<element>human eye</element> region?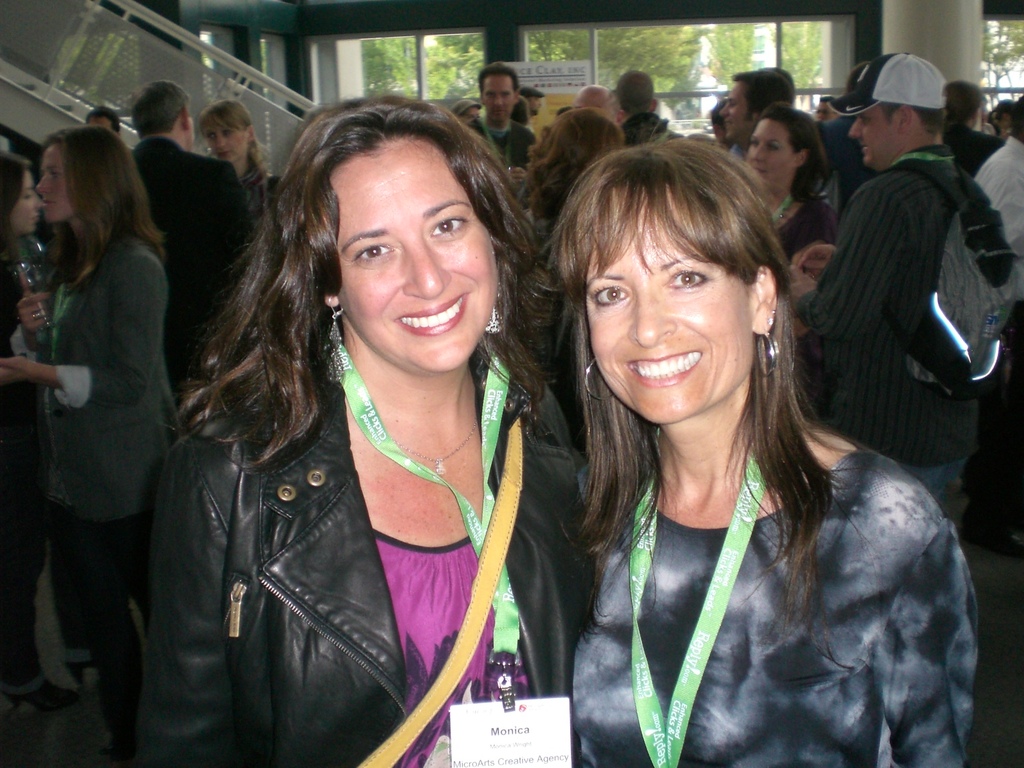
<region>428, 214, 472, 239</region>
